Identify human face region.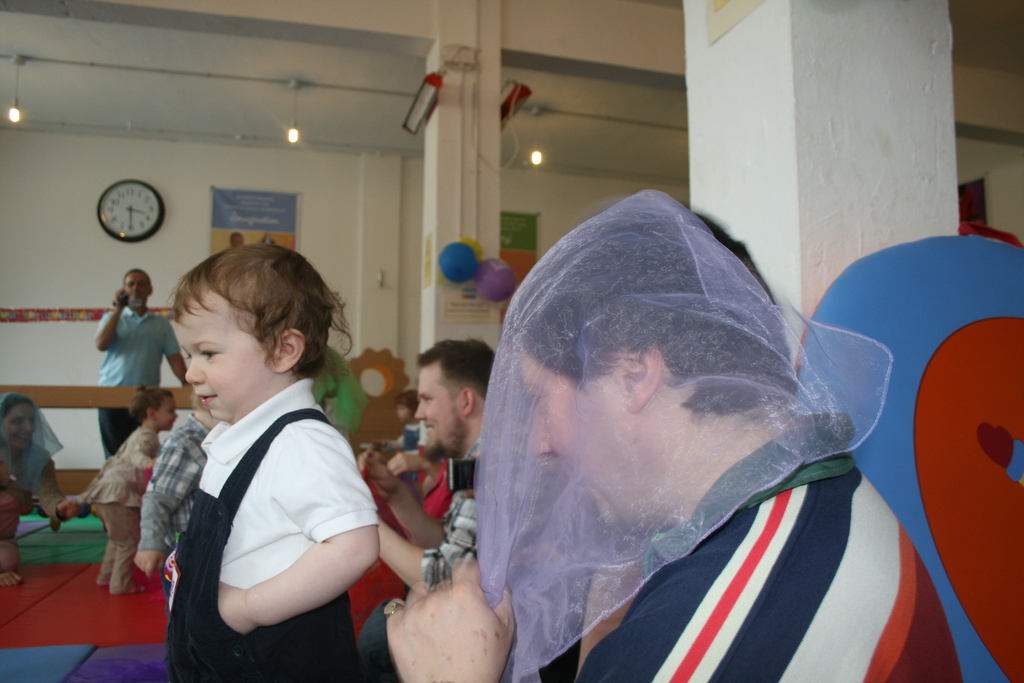
Region: rect(1, 400, 35, 448).
